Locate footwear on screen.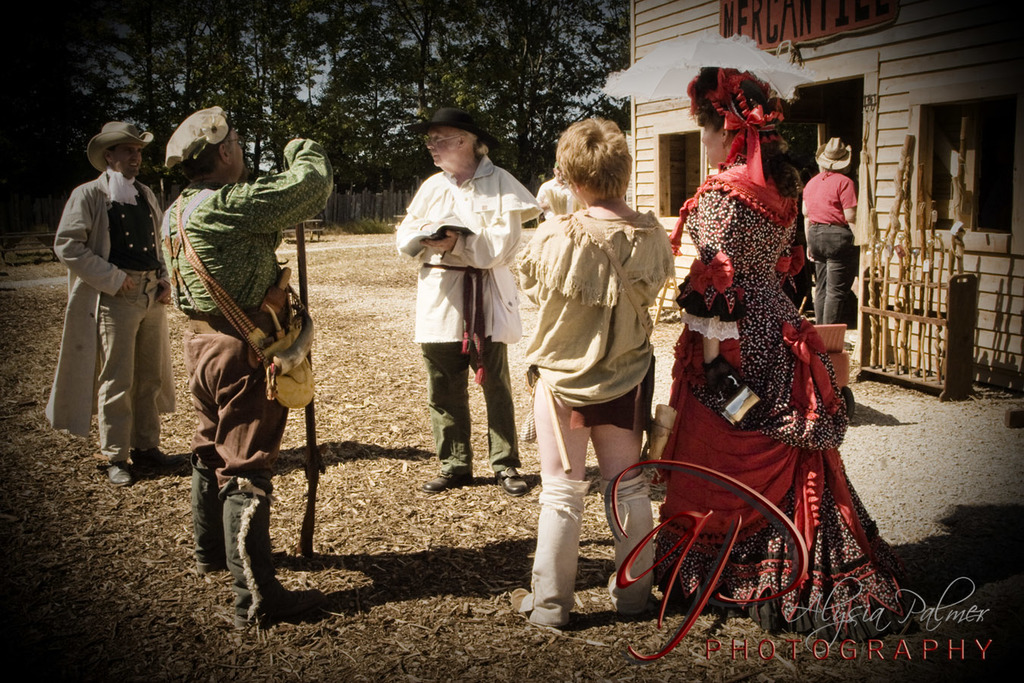
On screen at x1=108 y1=462 x2=134 y2=486.
